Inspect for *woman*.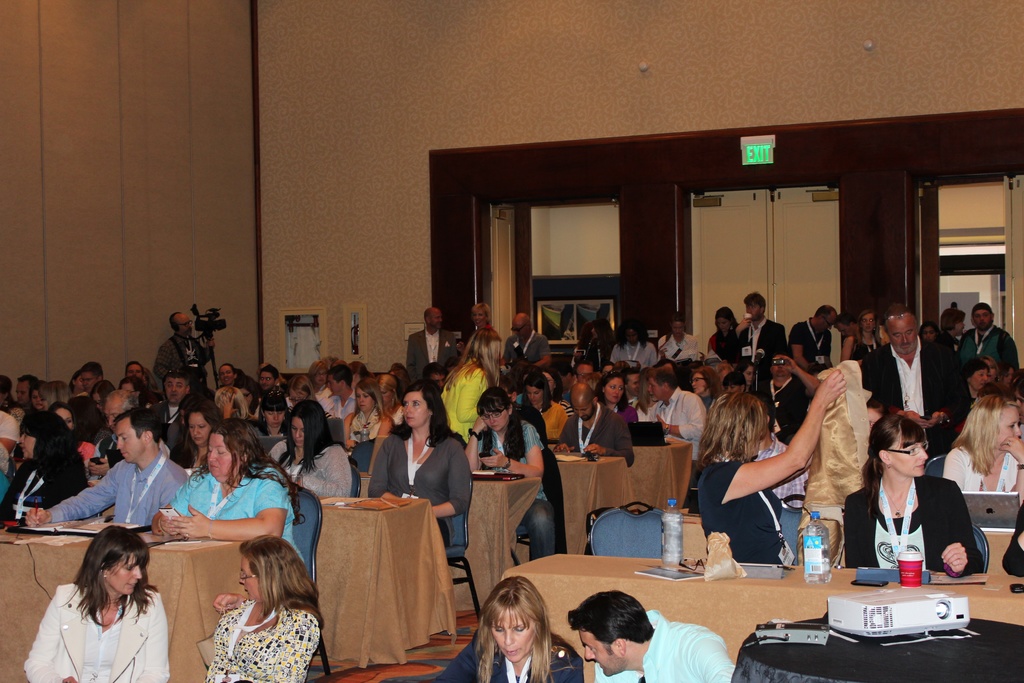
Inspection: left=610, top=311, right=665, bottom=373.
